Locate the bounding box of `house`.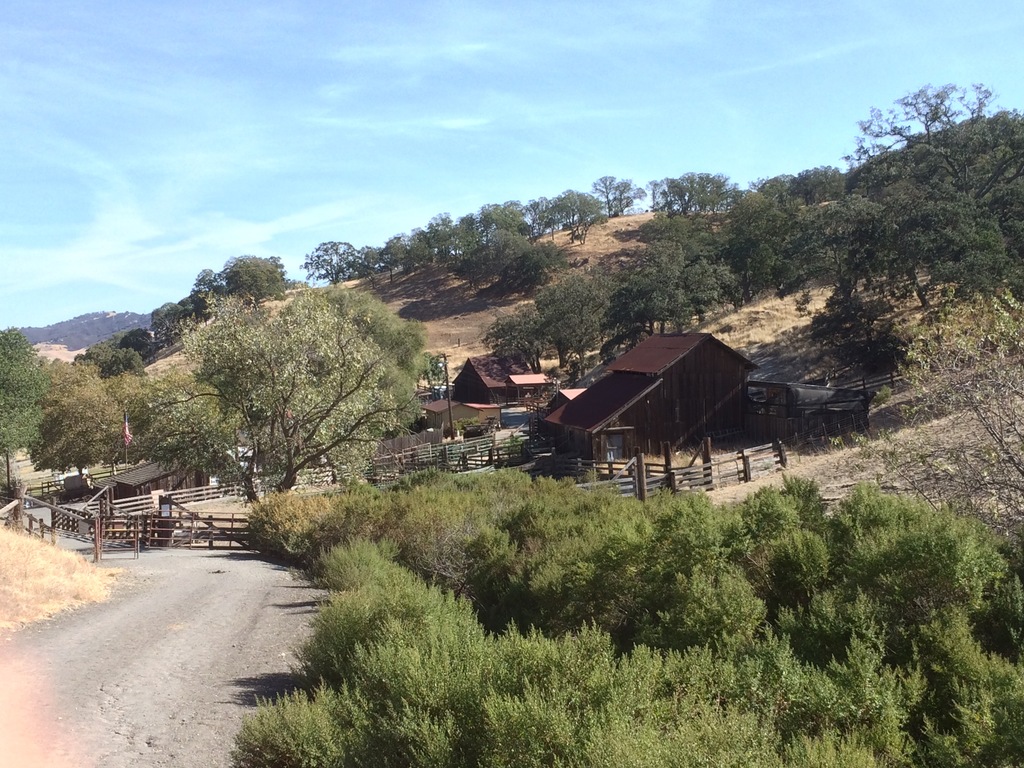
Bounding box: (x1=617, y1=328, x2=761, y2=437).
